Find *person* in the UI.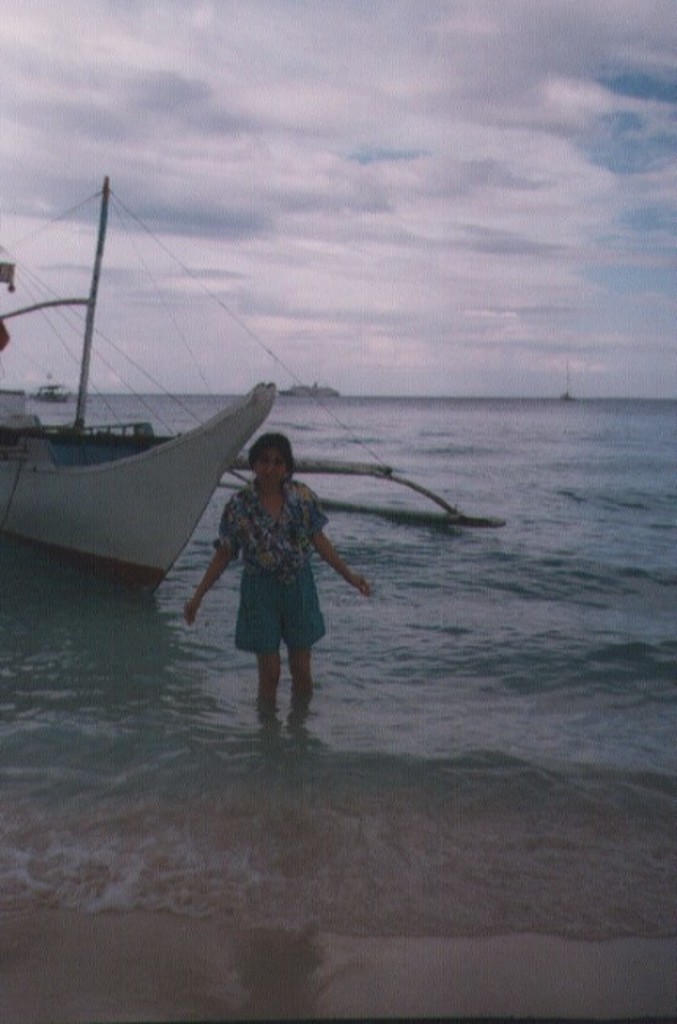
UI element at Rect(183, 430, 373, 696).
